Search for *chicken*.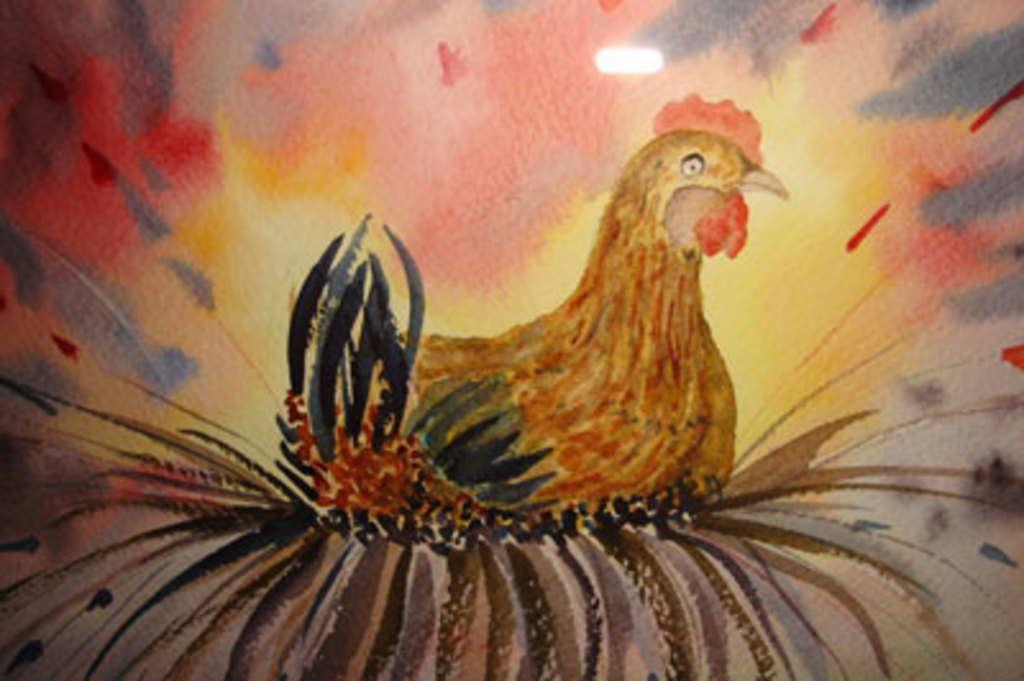
Found at left=287, top=110, right=768, bottom=550.
